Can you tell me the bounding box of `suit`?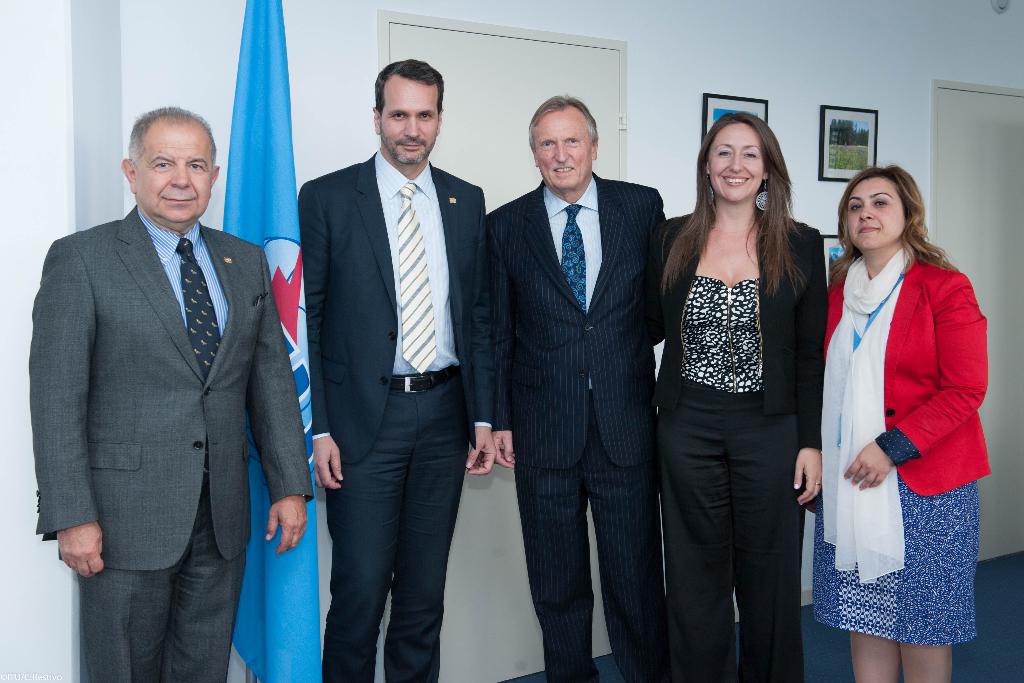
(x1=495, y1=67, x2=675, y2=679).
